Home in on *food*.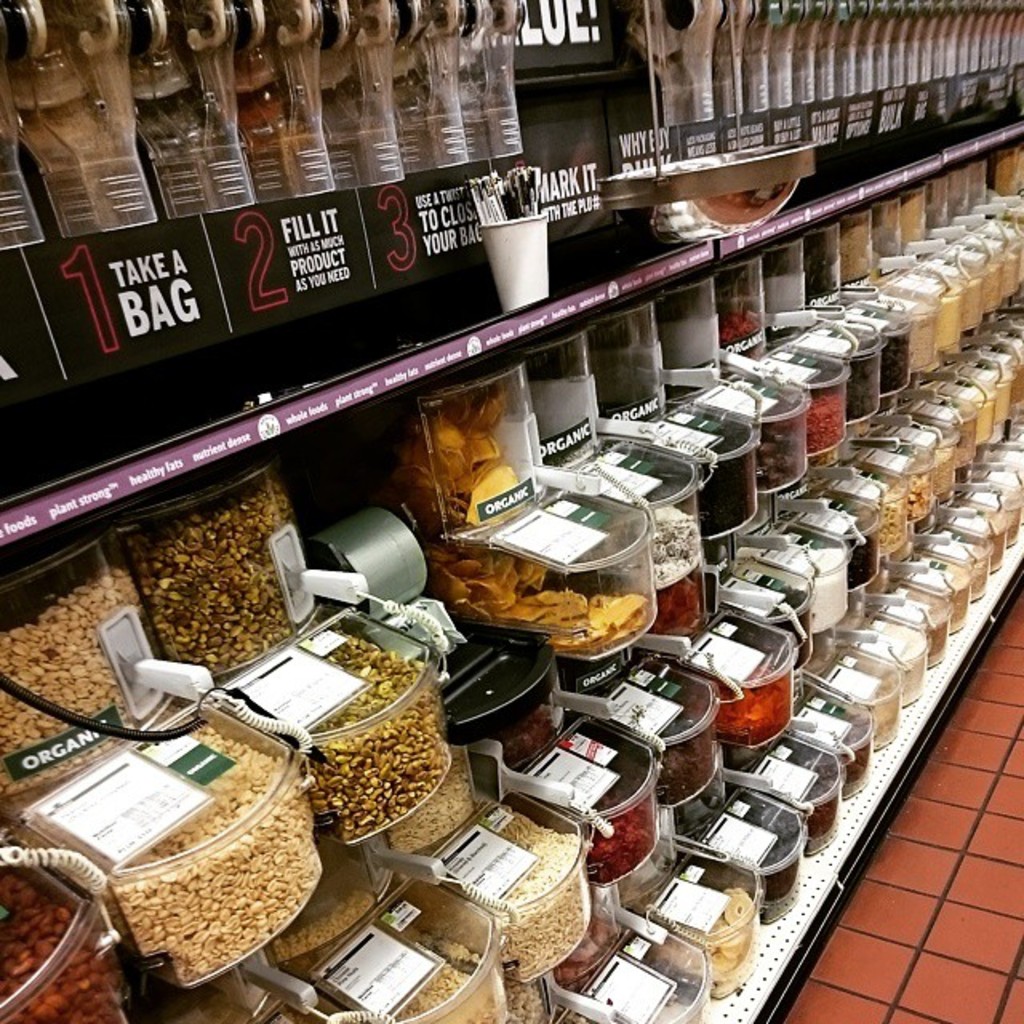
Homed in at left=525, top=376, right=603, bottom=461.
